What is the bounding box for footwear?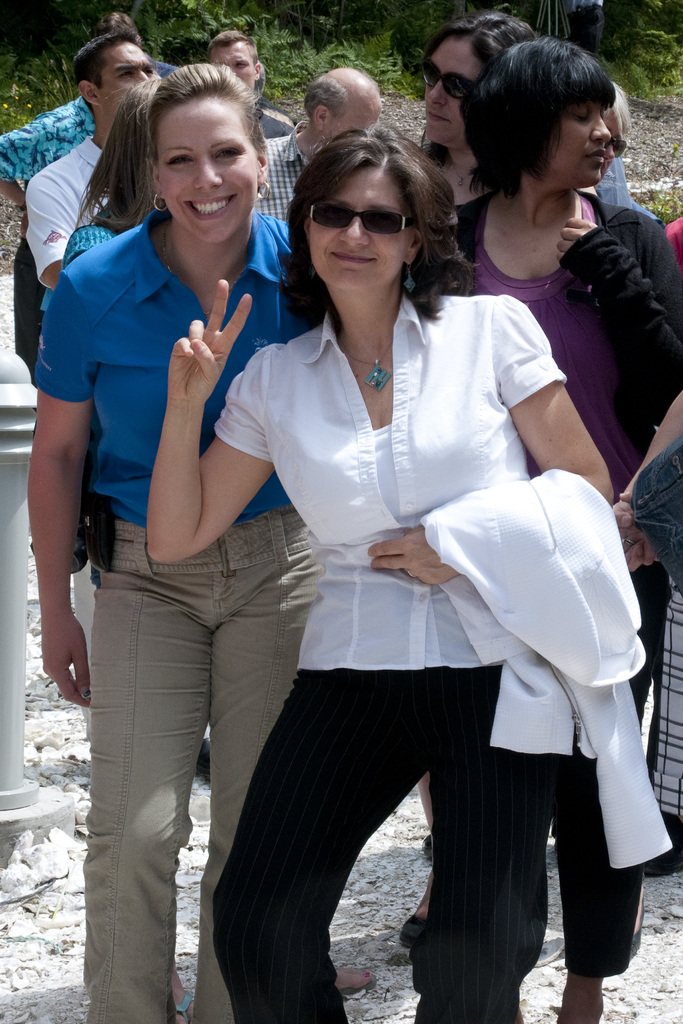
{"x1": 329, "y1": 957, "x2": 381, "y2": 996}.
